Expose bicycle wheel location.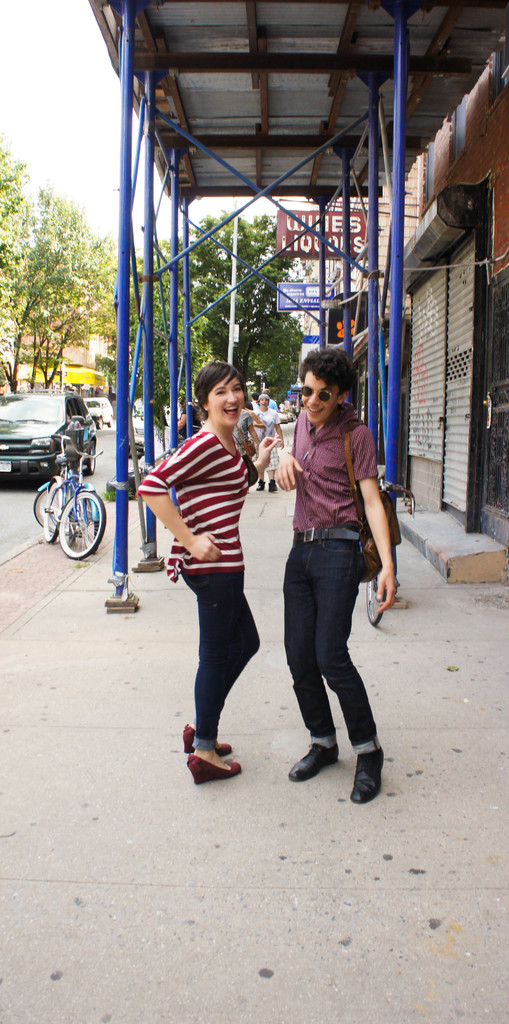
Exposed at BBox(33, 485, 88, 535).
